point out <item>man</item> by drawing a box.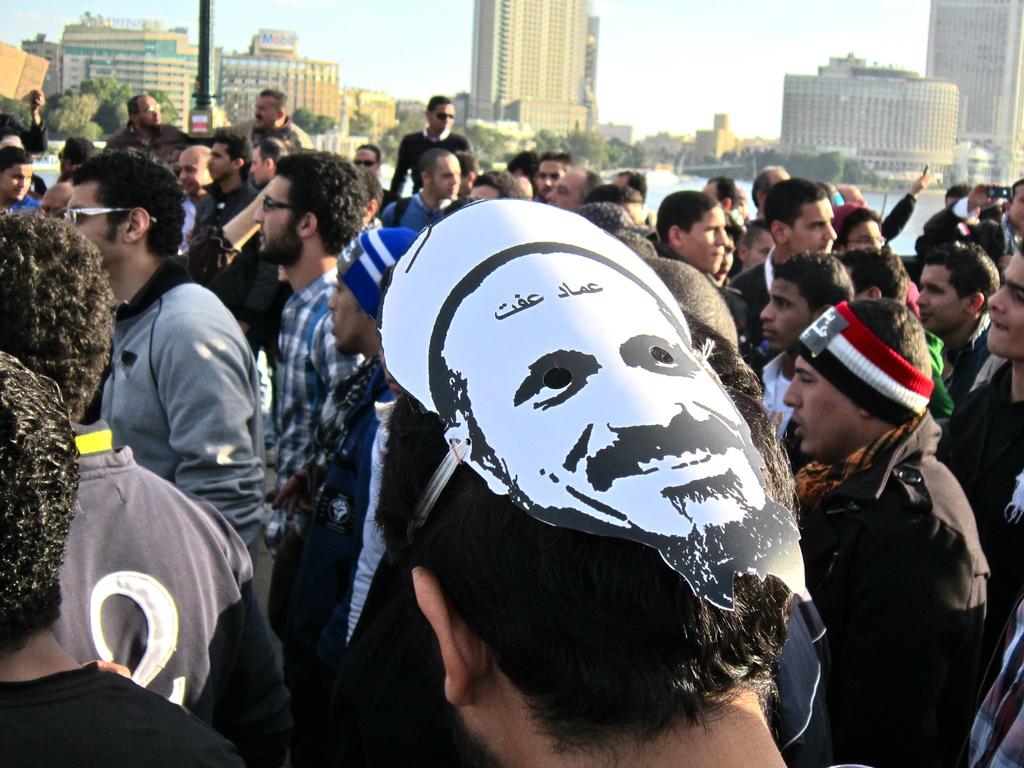
(352, 148, 380, 177).
